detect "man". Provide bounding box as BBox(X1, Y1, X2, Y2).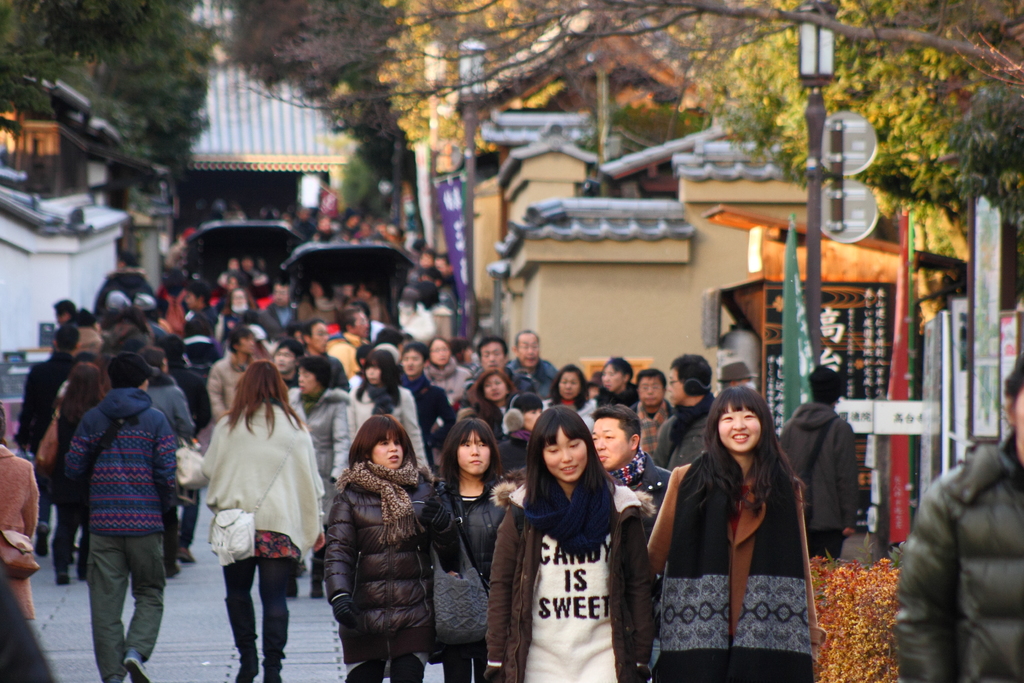
BBox(300, 317, 330, 353).
